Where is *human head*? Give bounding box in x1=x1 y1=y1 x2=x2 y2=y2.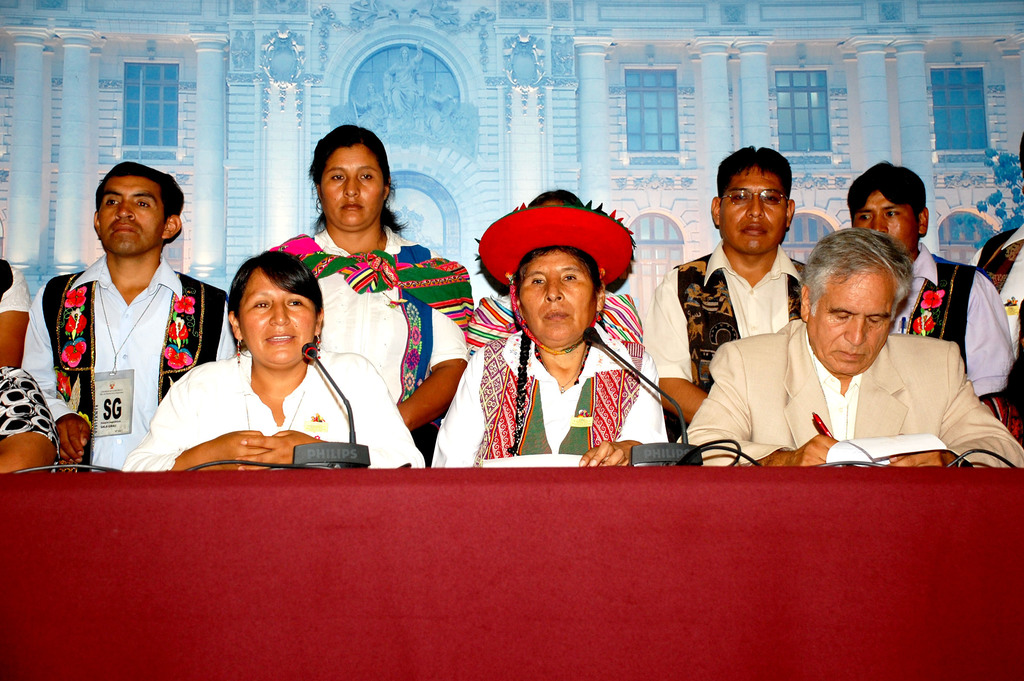
x1=710 y1=147 x2=794 y2=258.
